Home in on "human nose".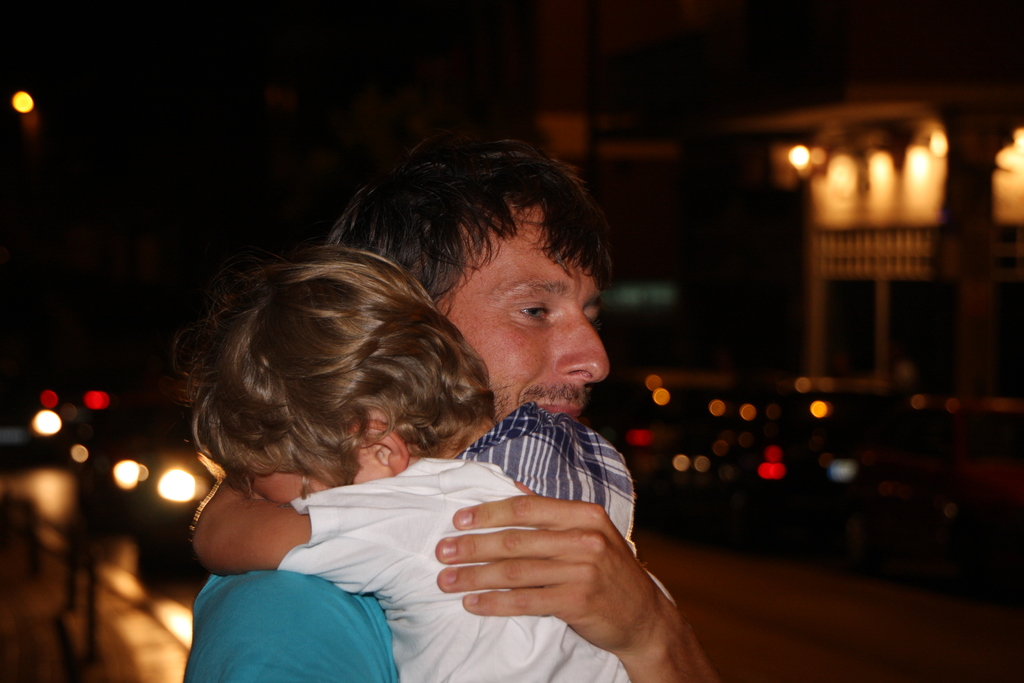
Homed in at <bbox>556, 309, 610, 383</bbox>.
